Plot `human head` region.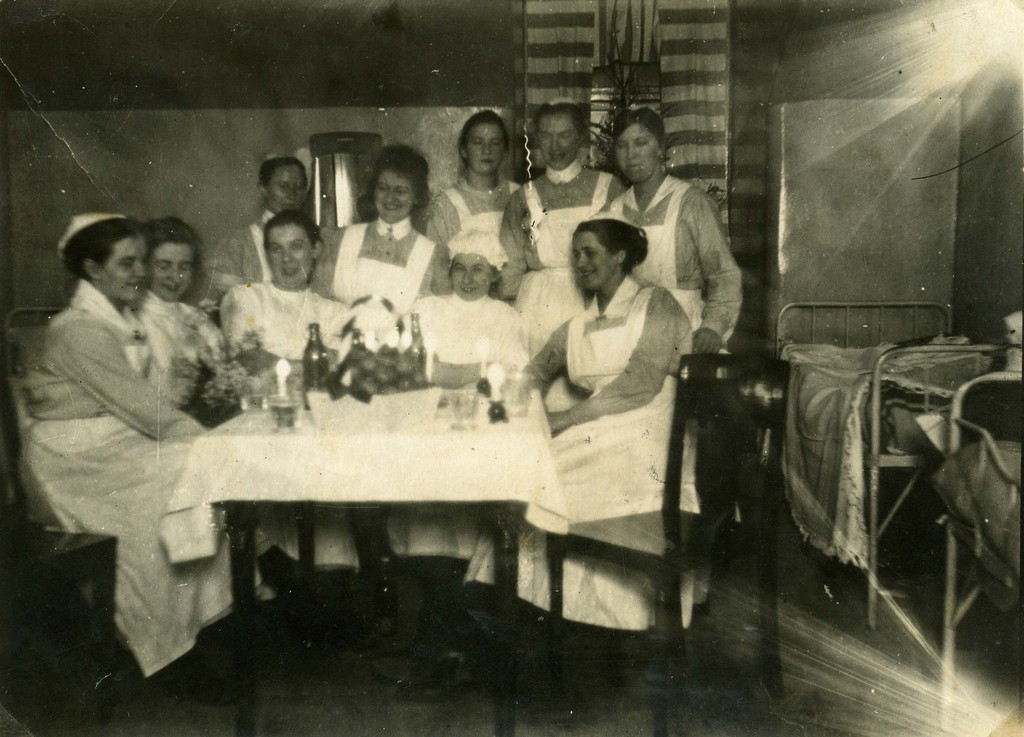
Plotted at (572, 210, 649, 295).
